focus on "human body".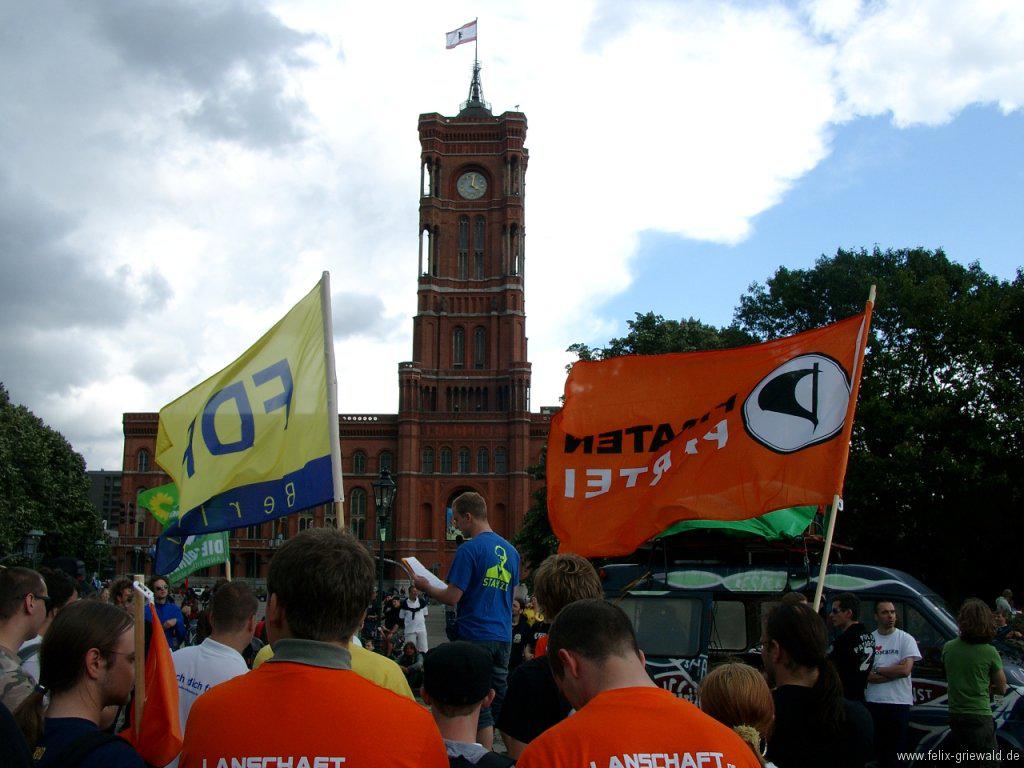
Focused at left=706, top=654, right=778, bottom=763.
